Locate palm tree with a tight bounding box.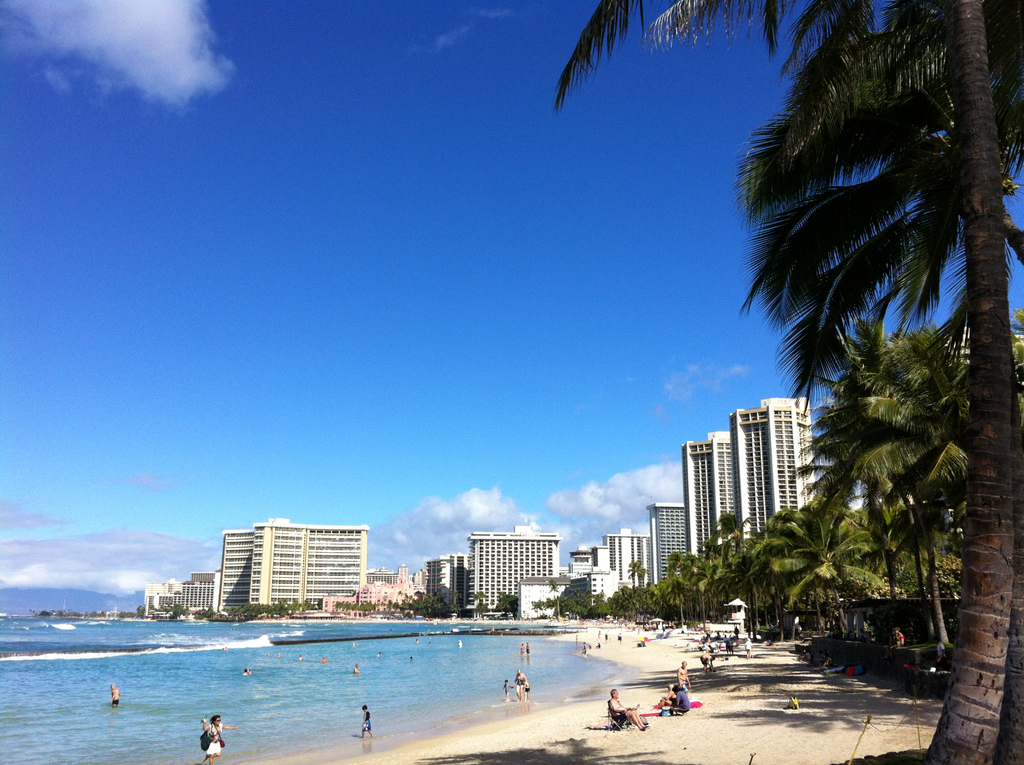
547,0,1023,764.
